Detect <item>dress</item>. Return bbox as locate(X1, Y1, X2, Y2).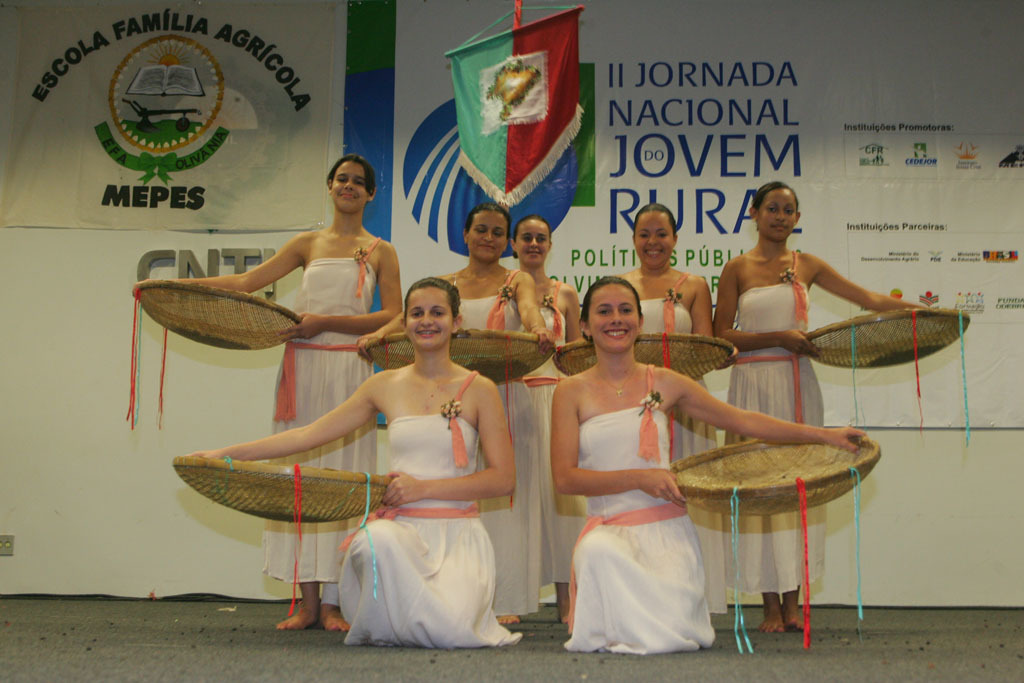
locate(560, 397, 730, 661).
